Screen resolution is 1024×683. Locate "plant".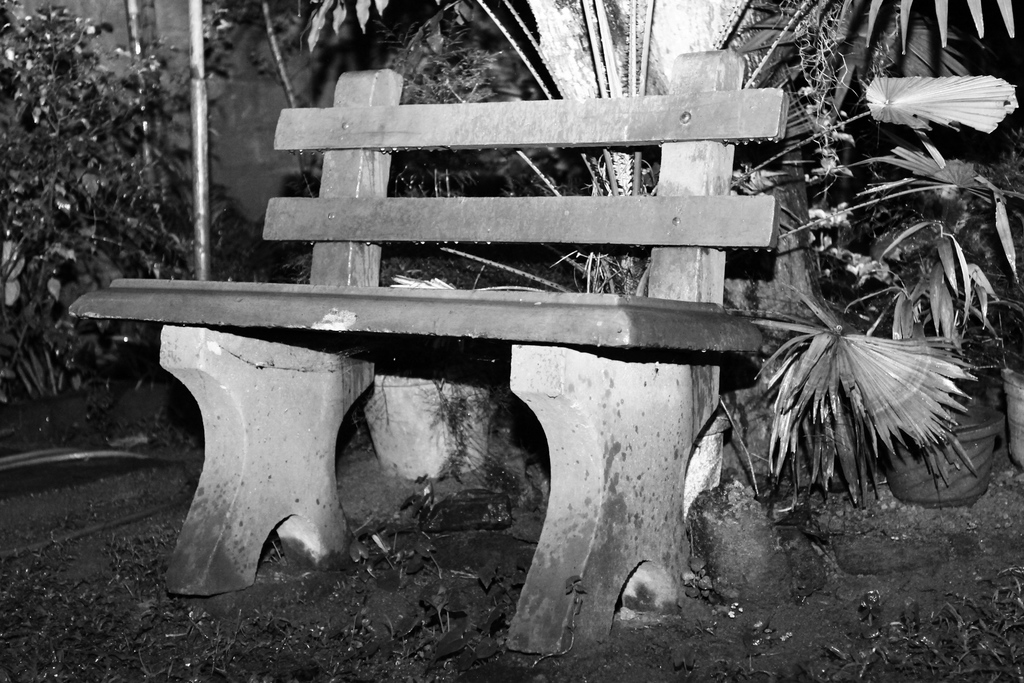
bbox(750, 292, 1001, 466).
